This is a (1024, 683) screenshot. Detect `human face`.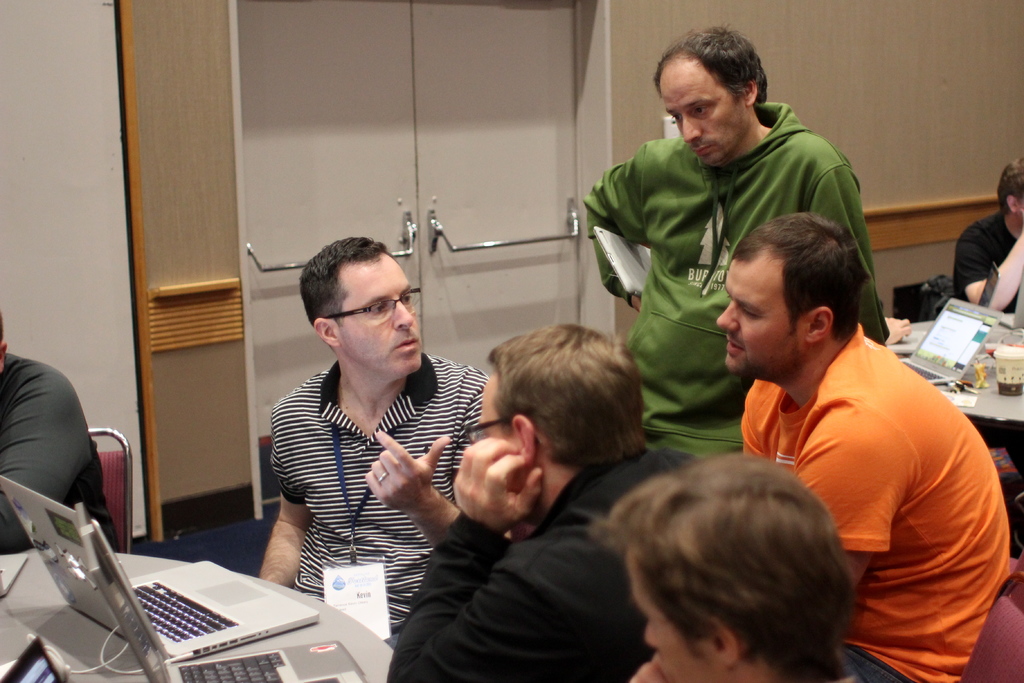
<region>337, 249, 429, 381</region>.
